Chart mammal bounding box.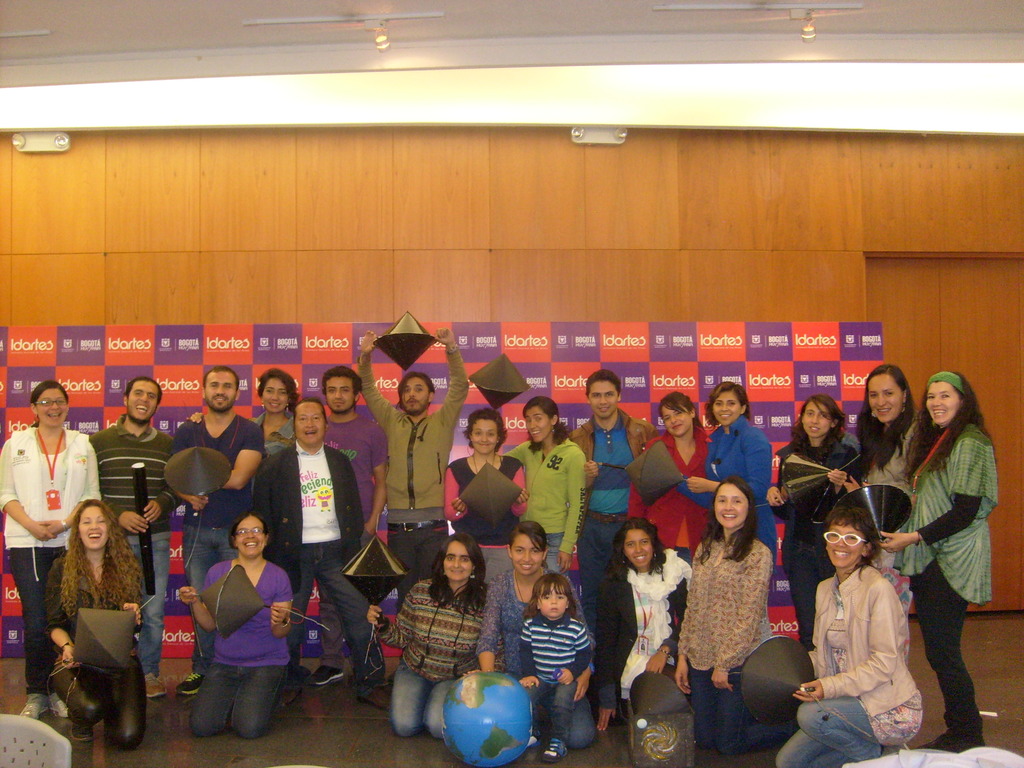
Charted: 879,367,995,756.
